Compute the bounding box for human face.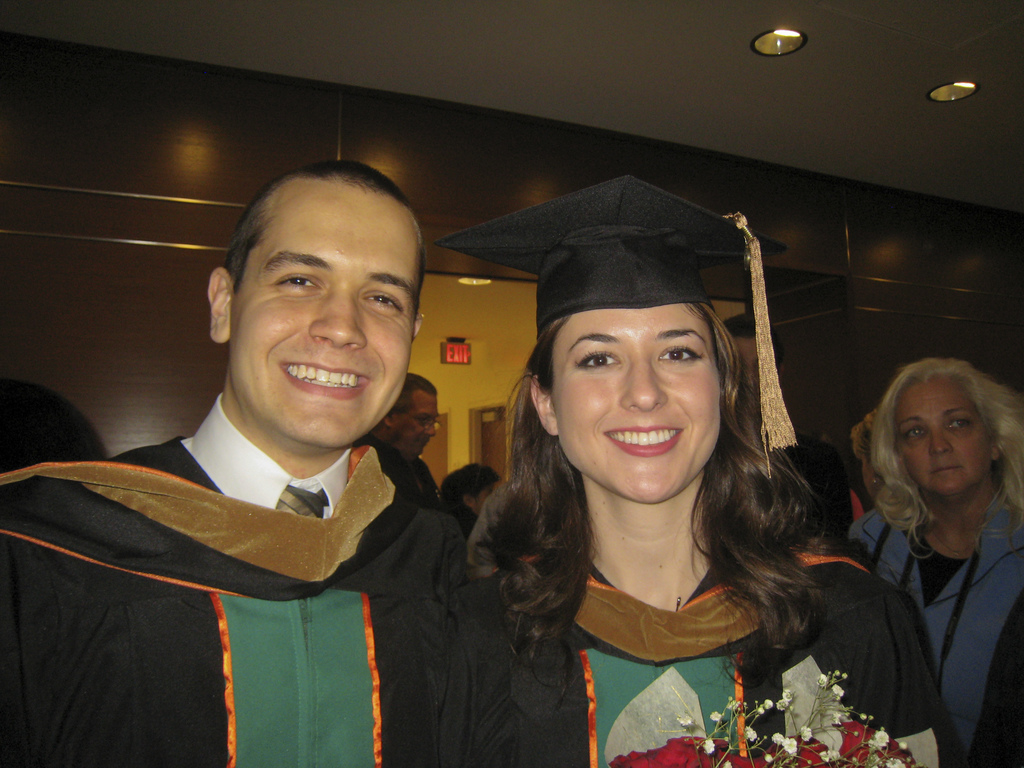
<bbox>893, 380, 990, 495</bbox>.
